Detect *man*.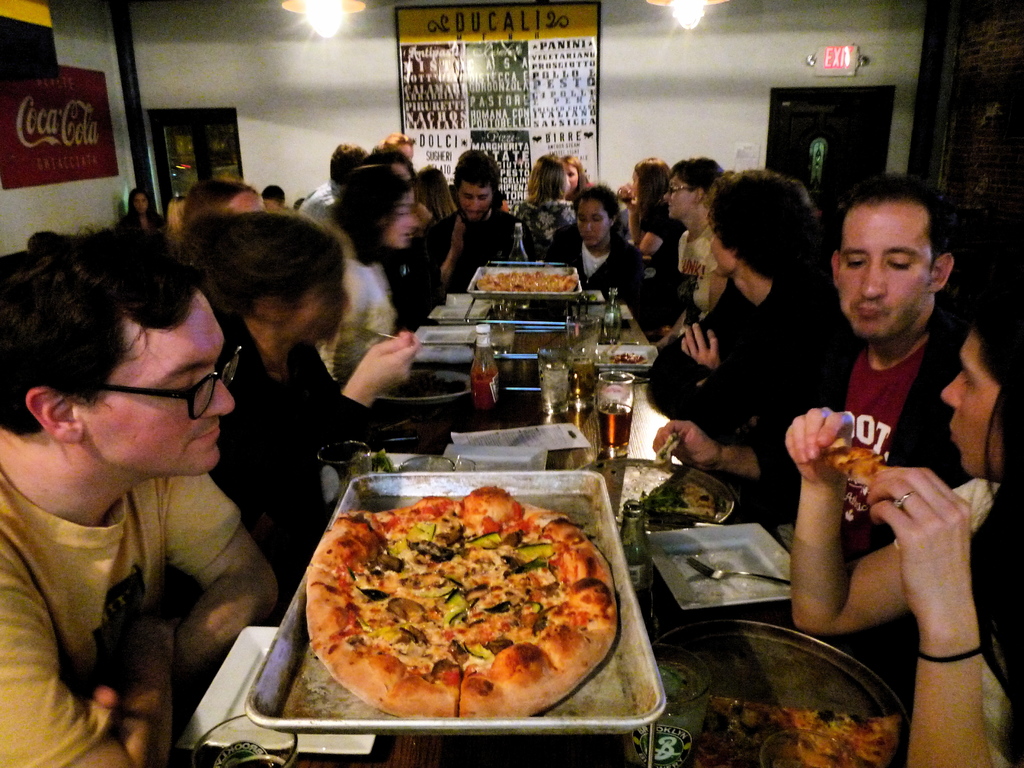
Detected at 648,154,742,317.
